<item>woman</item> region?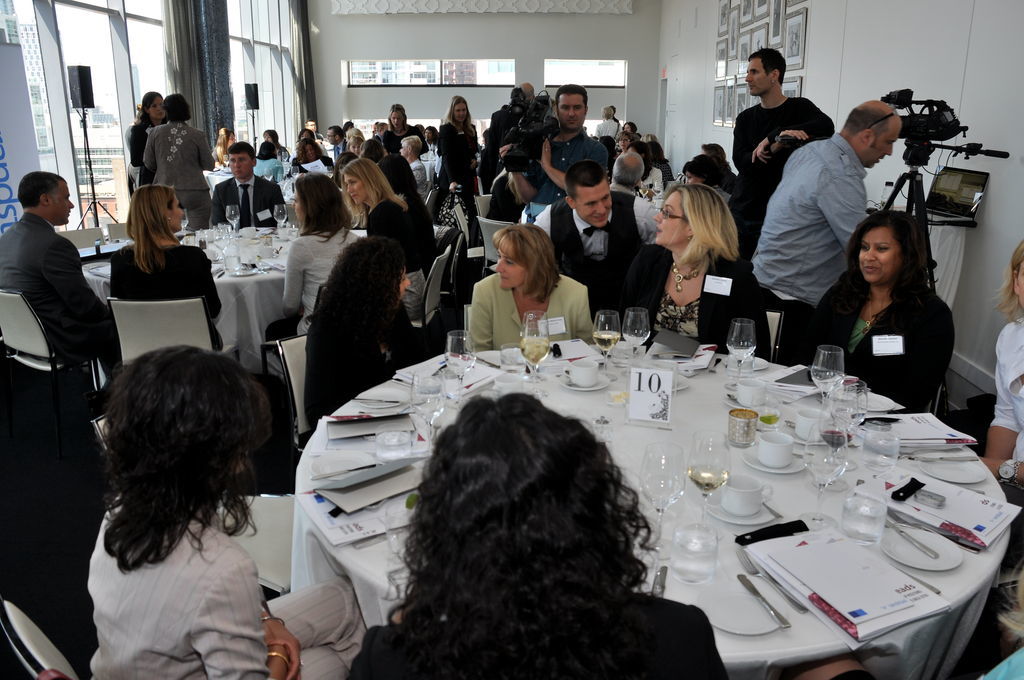
(left=338, top=159, right=435, bottom=320)
